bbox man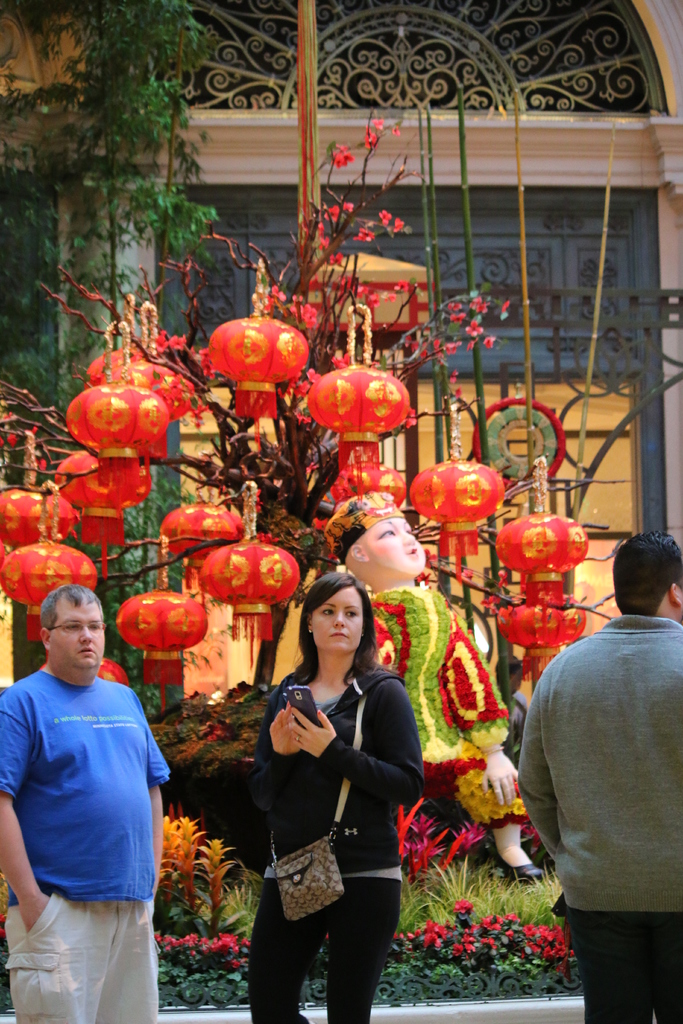
x1=515, y1=532, x2=682, y2=1023
